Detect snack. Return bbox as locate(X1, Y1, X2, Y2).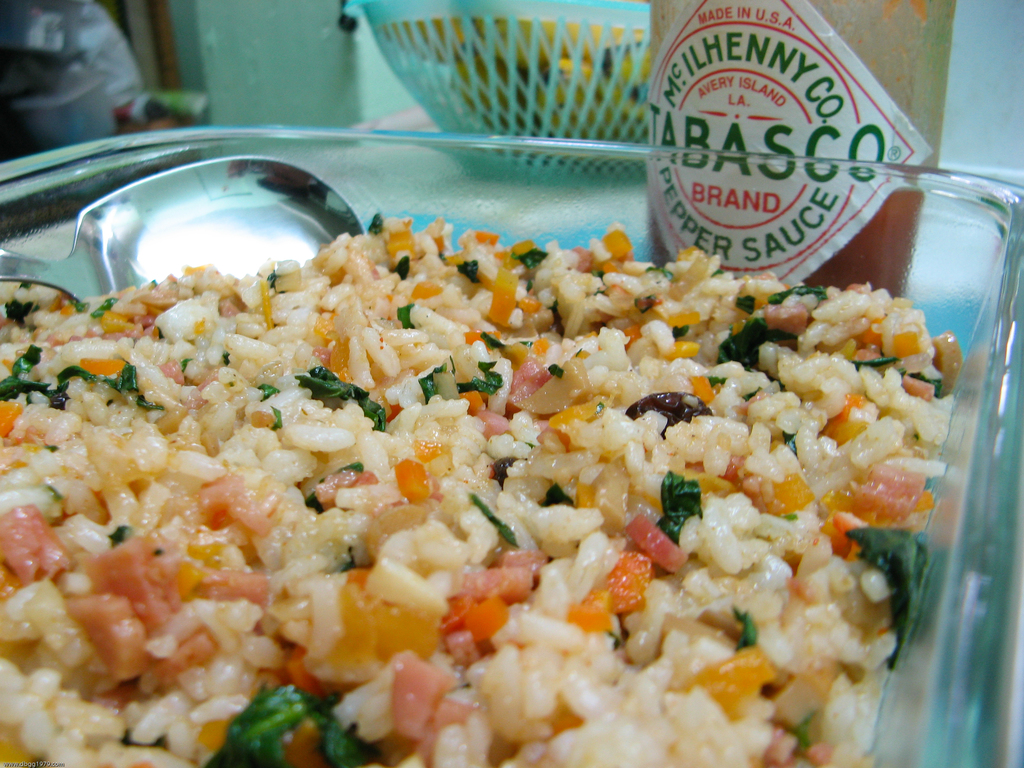
locate(17, 206, 947, 767).
